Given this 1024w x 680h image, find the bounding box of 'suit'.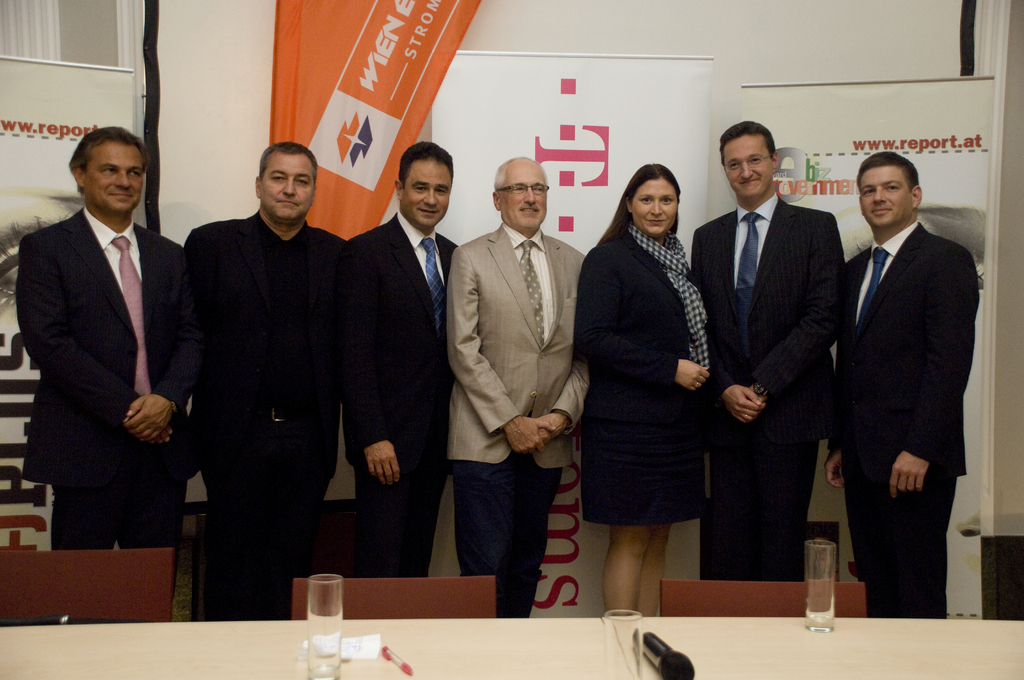
187 209 356 504.
